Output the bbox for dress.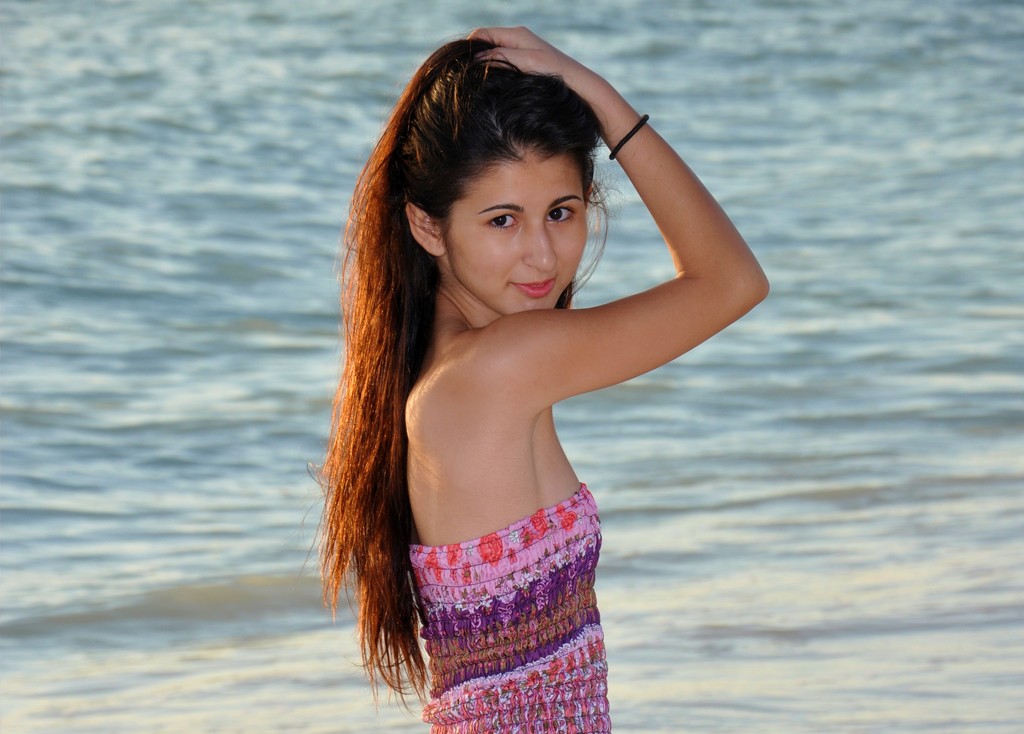
<box>414,483,612,733</box>.
